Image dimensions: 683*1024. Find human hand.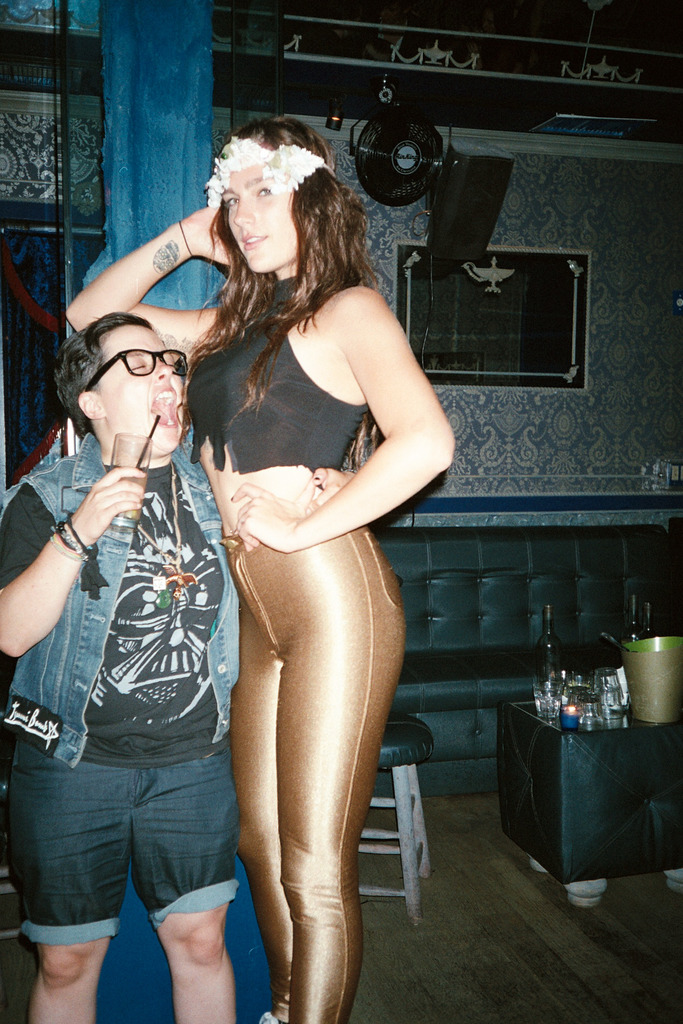
bbox=(47, 467, 137, 553).
